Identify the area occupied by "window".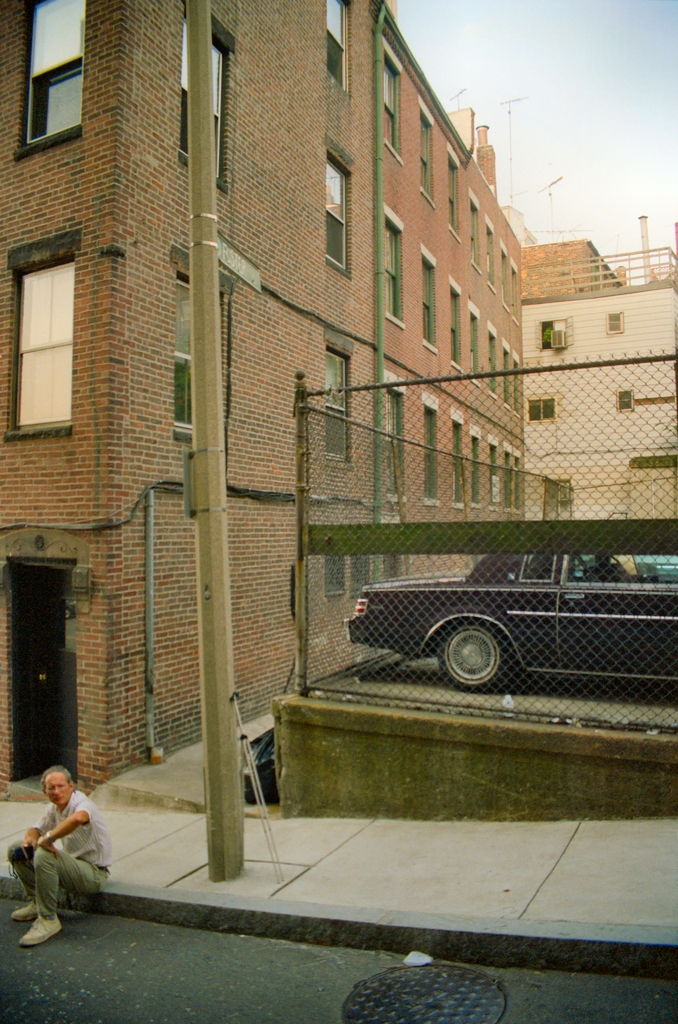
Area: [384, 209, 407, 321].
